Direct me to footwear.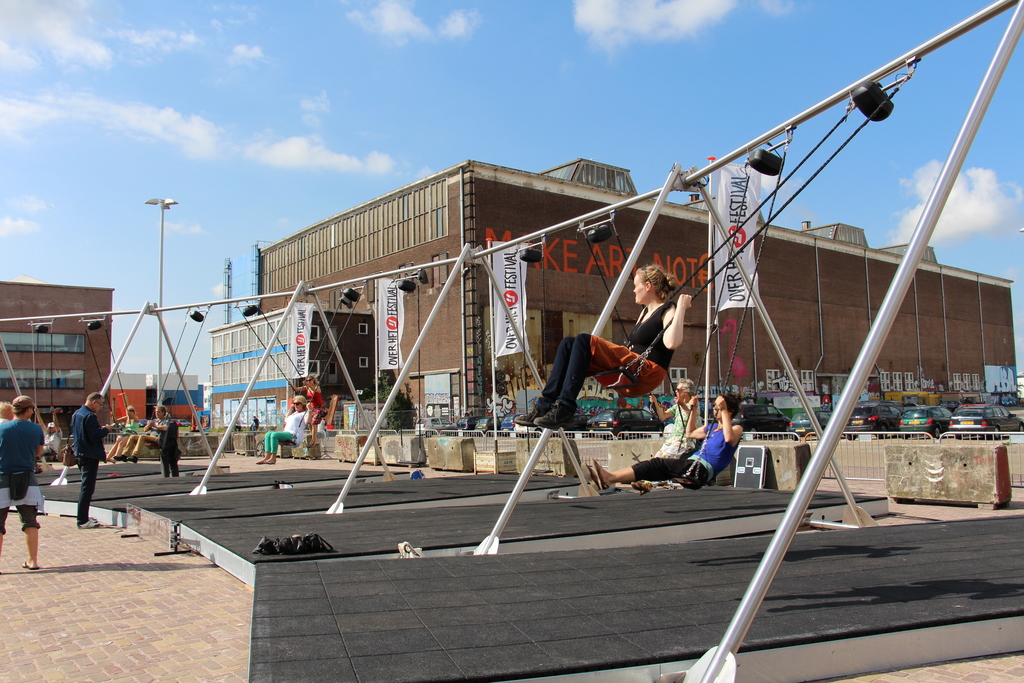
Direction: rect(591, 461, 610, 490).
